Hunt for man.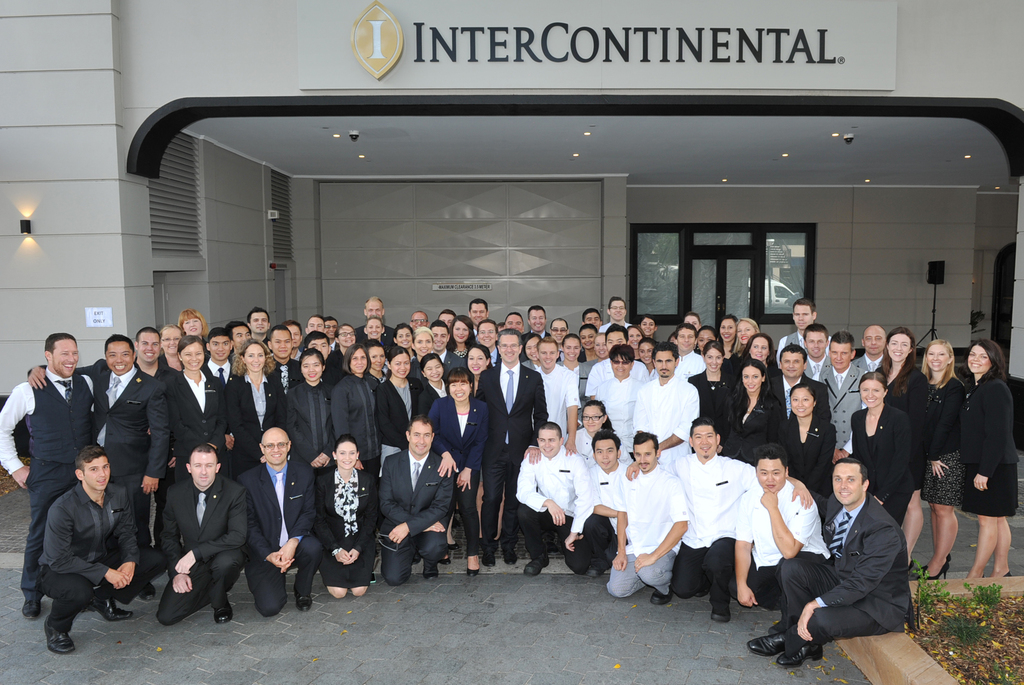
Hunted down at bbox=(745, 451, 921, 668).
